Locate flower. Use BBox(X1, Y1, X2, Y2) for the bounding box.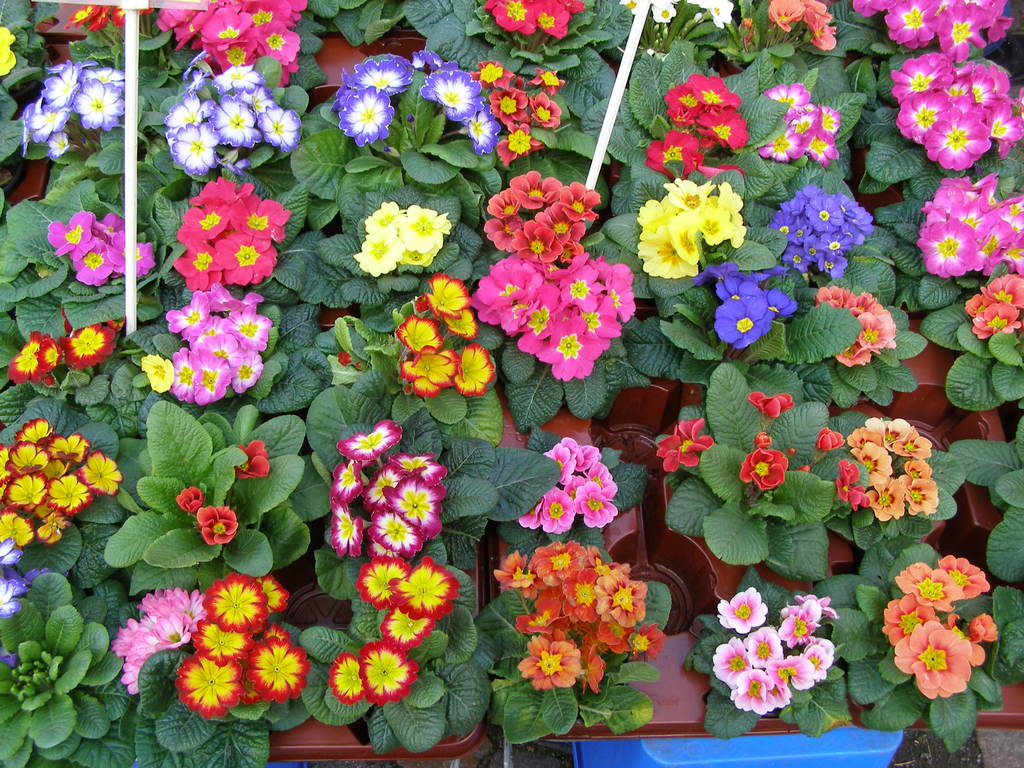
BBox(485, 0, 584, 33).
